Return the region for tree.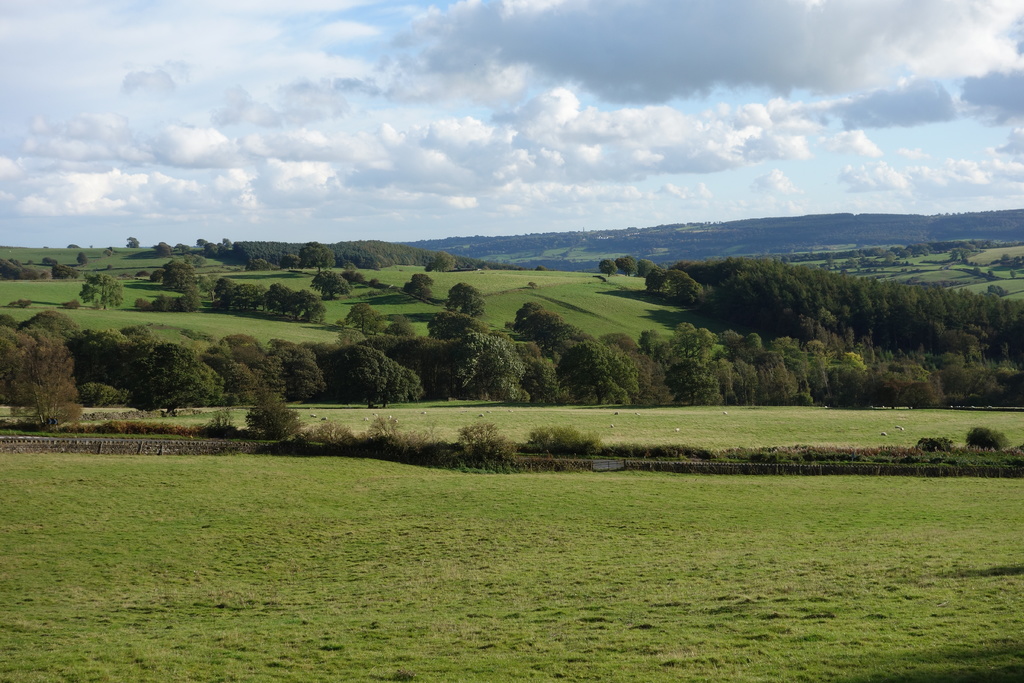
BBox(614, 254, 638, 272).
